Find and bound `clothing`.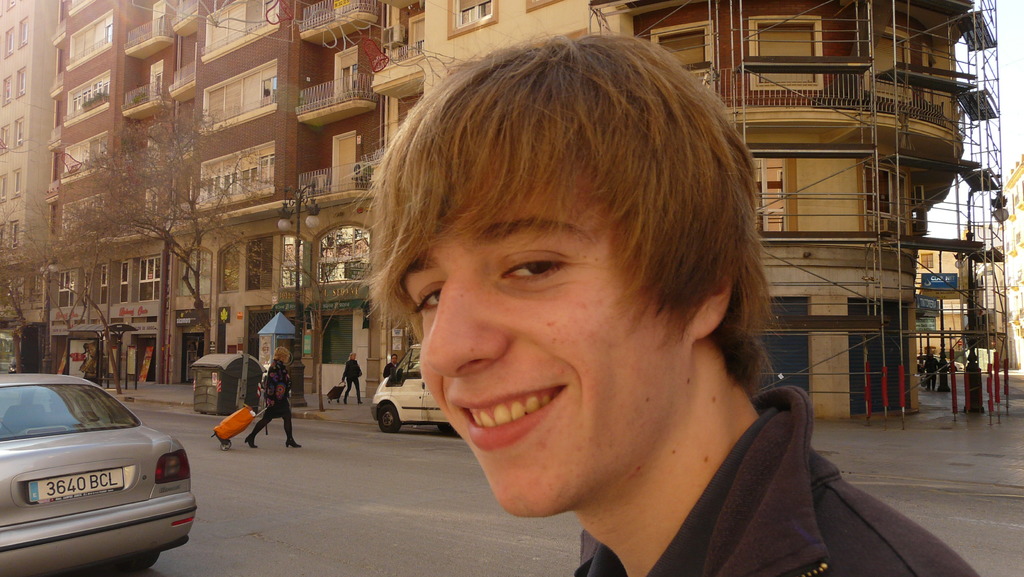
Bound: [244, 358, 296, 444].
